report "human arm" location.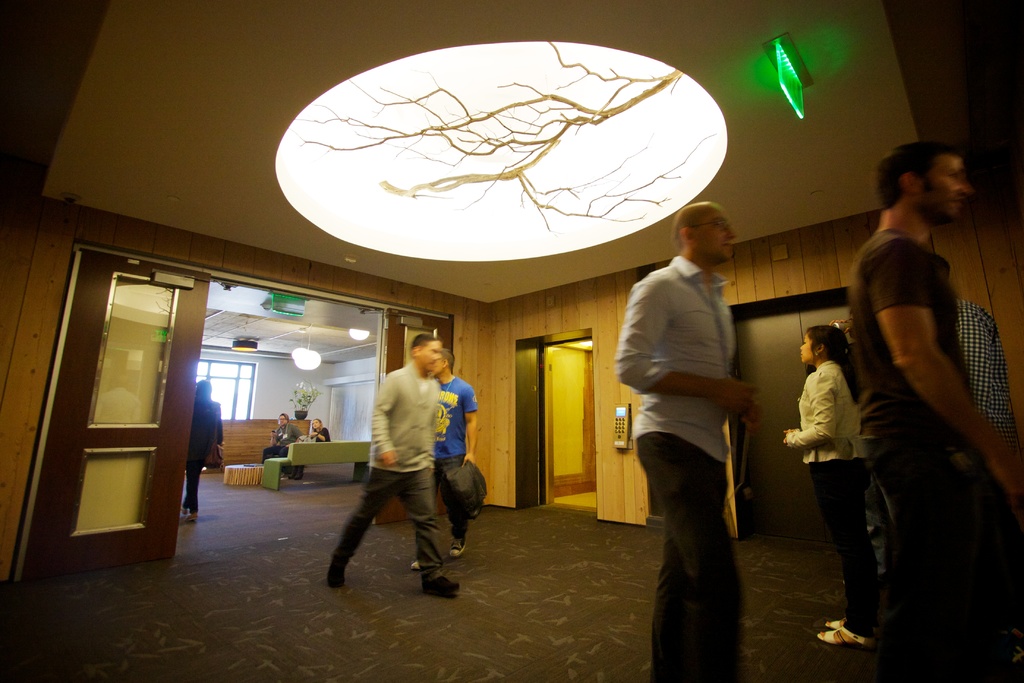
Report: (x1=619, y1=281, x2=760, y2=413).
